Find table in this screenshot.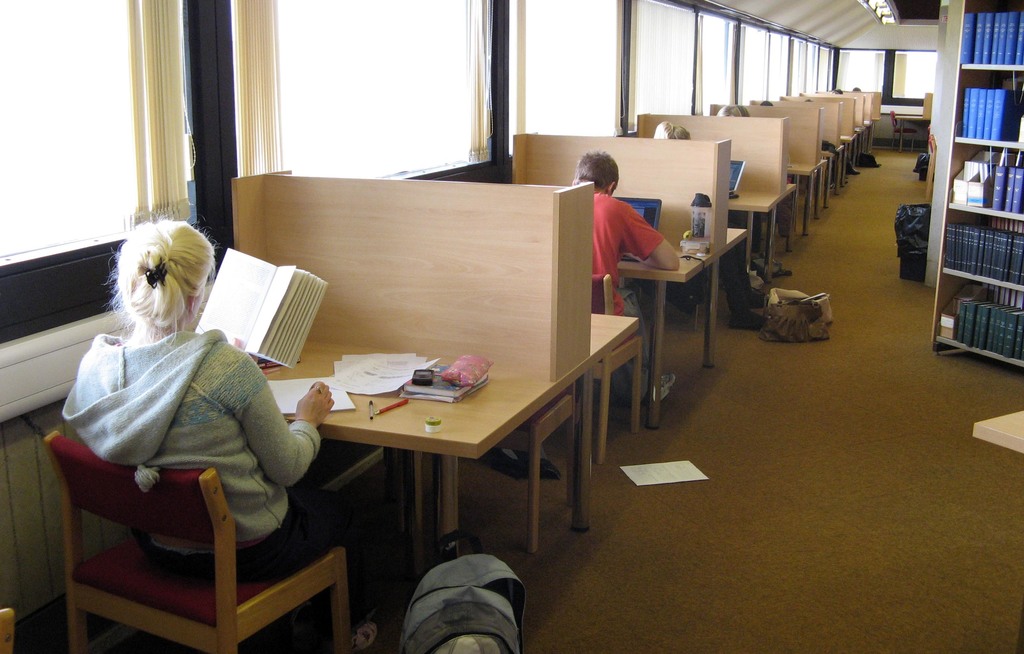
The bounding box for table is 276/294/611/589.
